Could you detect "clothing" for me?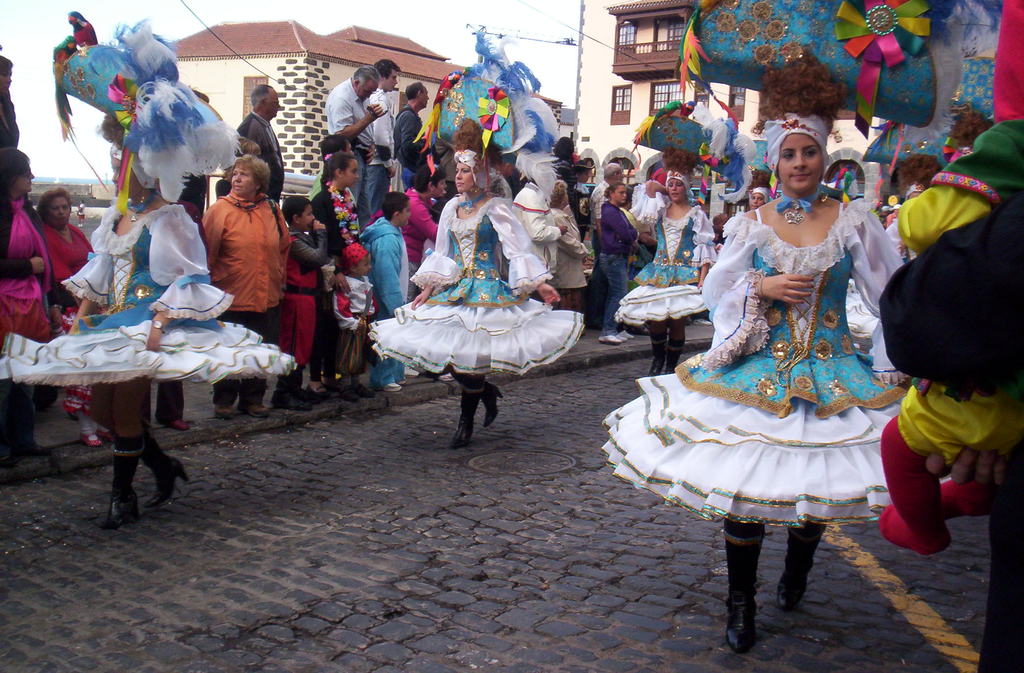
Detection result: locate(602, 209, 906, 525).
